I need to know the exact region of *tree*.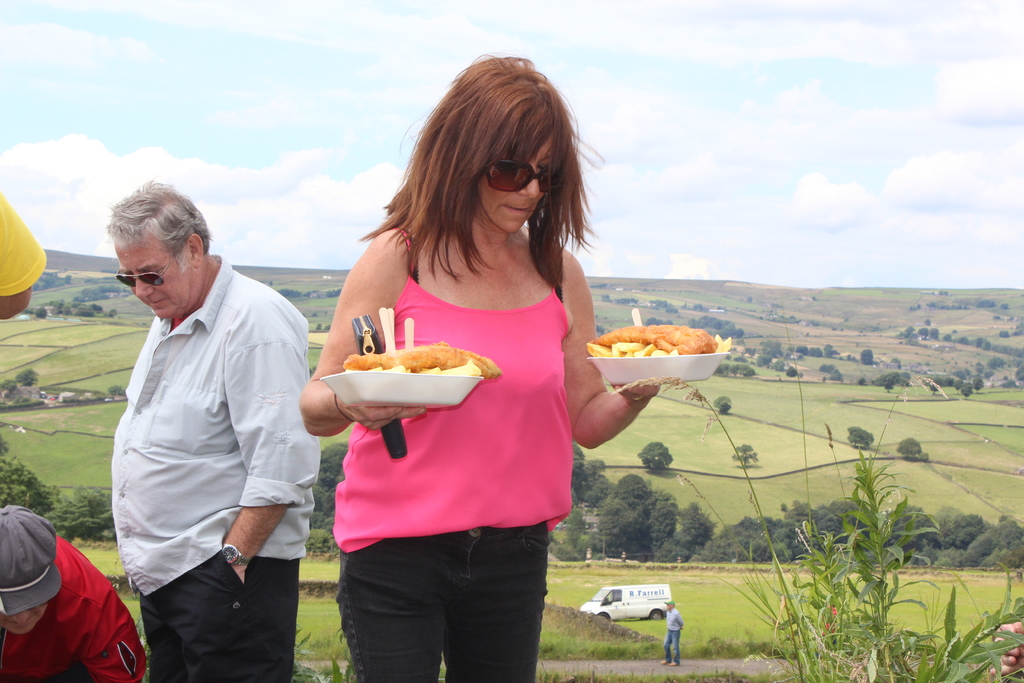
Region: (left=43, top=487, right=116, bottom=545).
